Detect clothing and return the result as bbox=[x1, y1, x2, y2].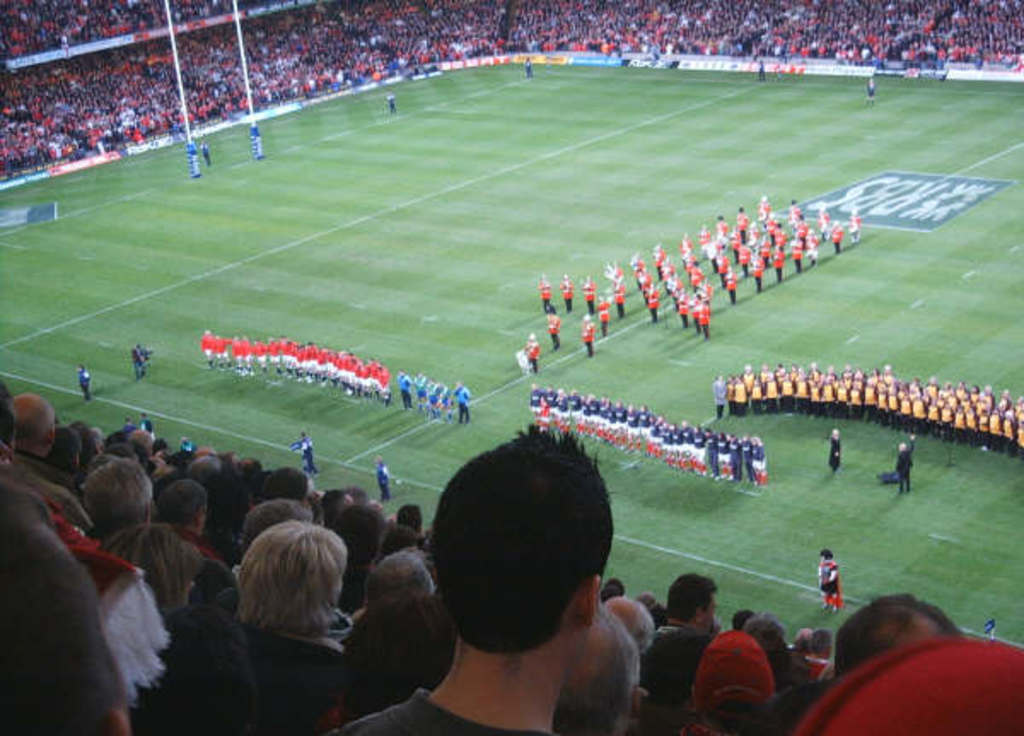
bbox=[811, 376, 819, 415].
